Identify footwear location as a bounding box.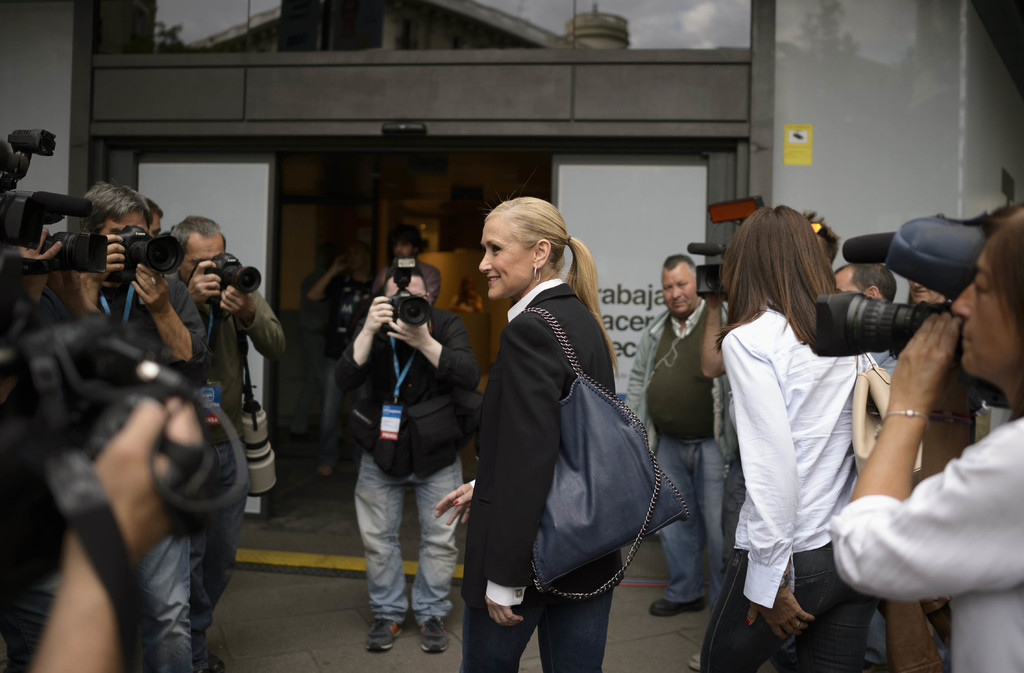
locate(413, 619, 449, 654).
